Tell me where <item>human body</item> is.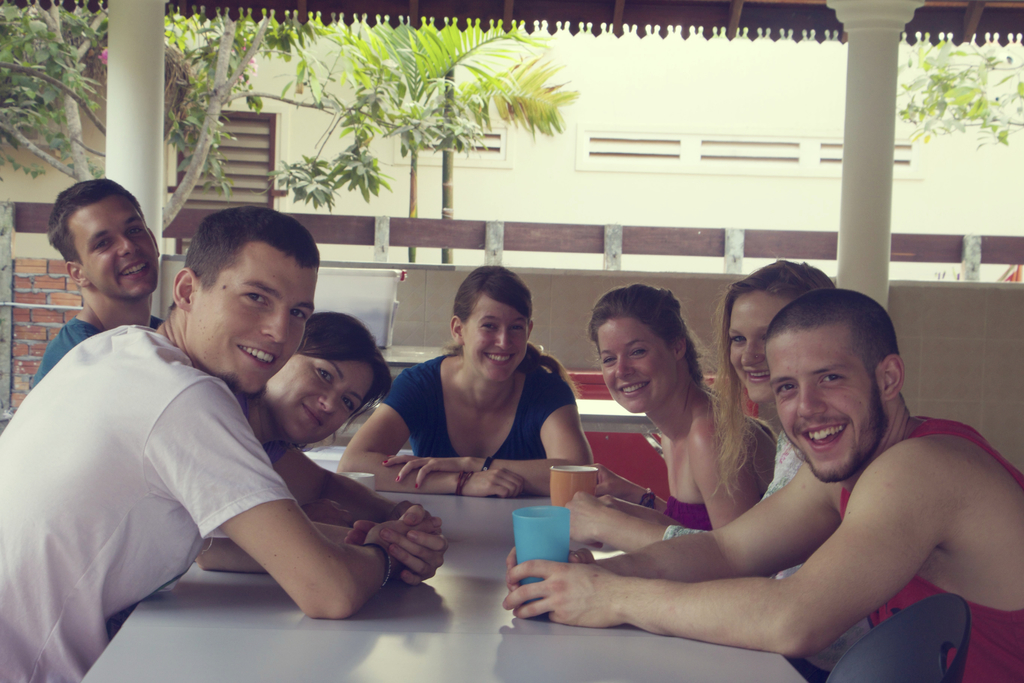
<item>human body</item> is at crop(10, 296, 177, 377).
